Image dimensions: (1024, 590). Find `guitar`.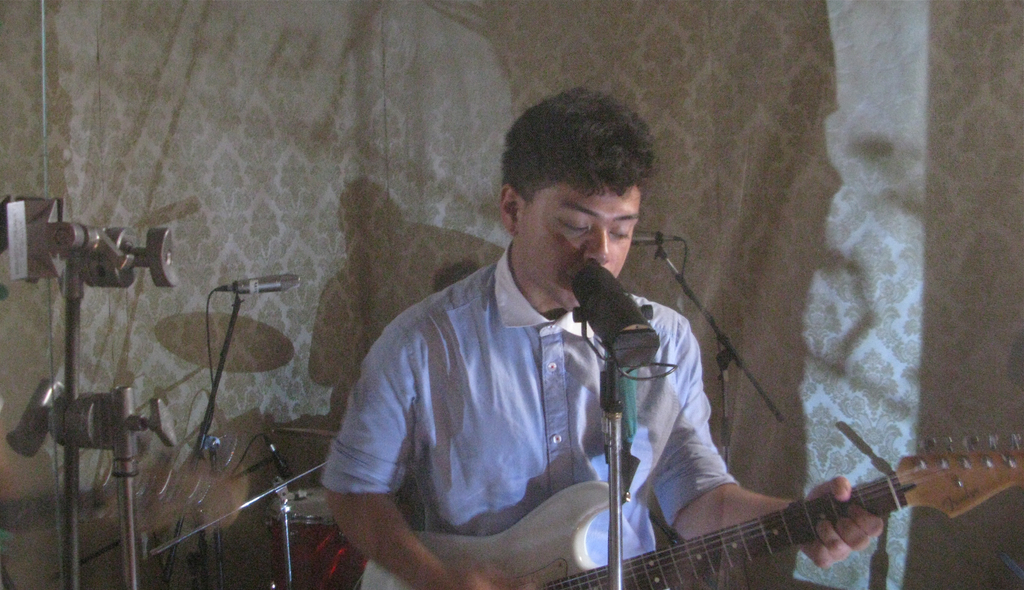
box(339, 391, 977, 586).
